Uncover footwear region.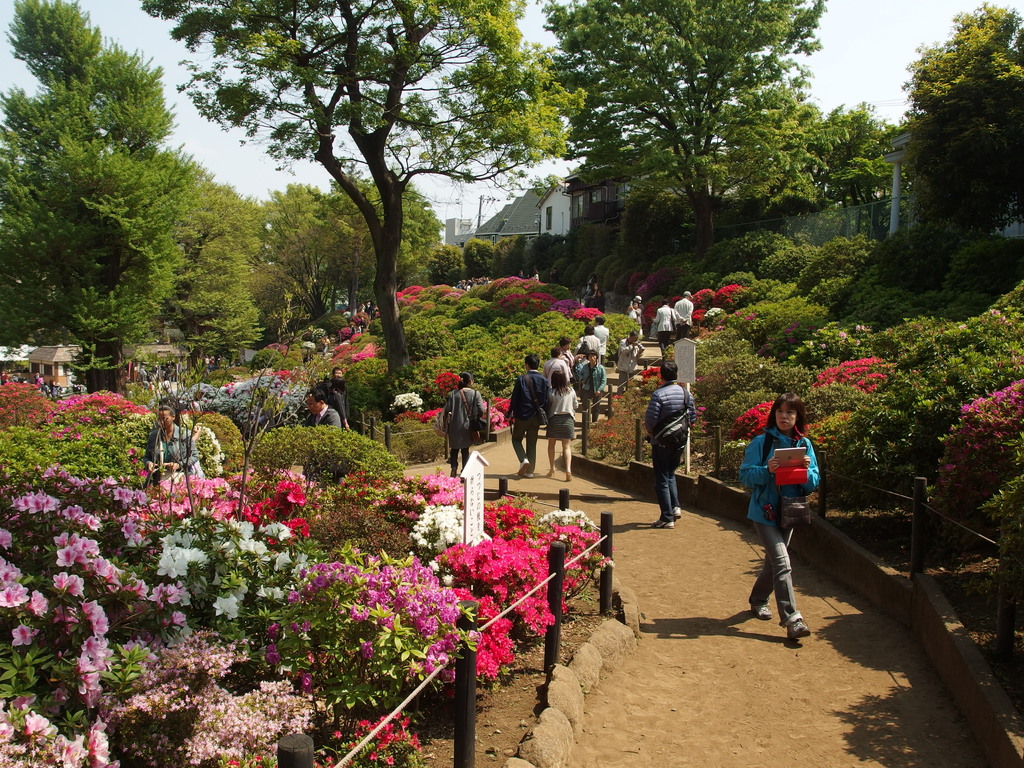
Uncovered: 525 472 536 482.
